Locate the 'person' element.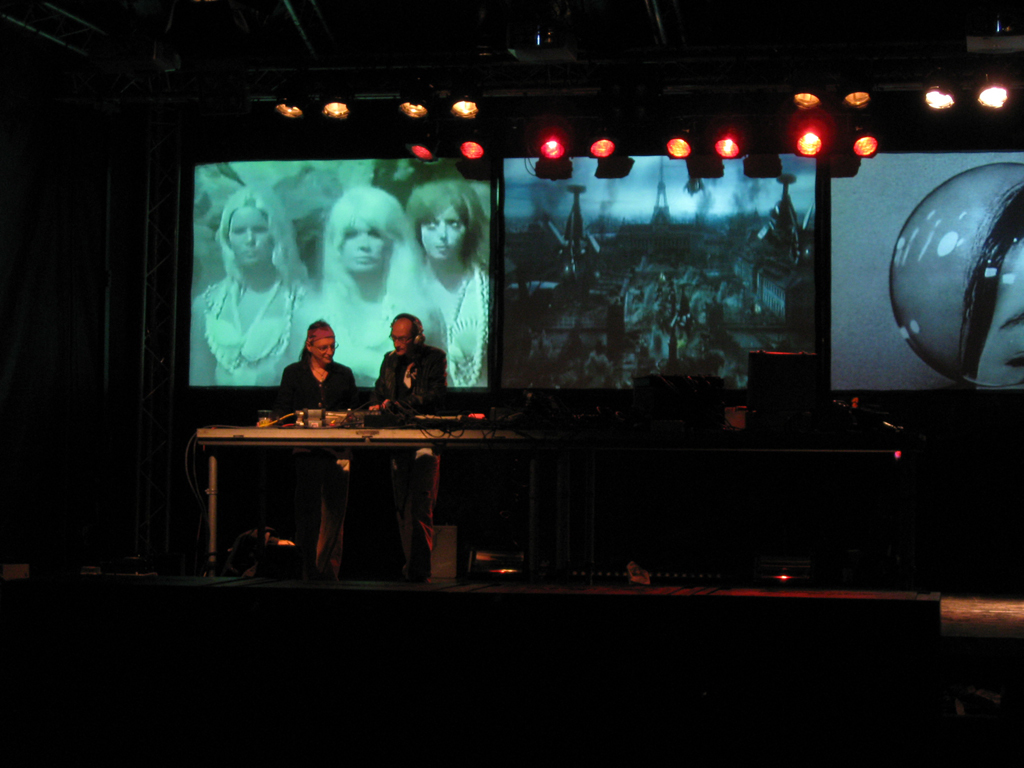
Element bbox: (308,182,413,392).
